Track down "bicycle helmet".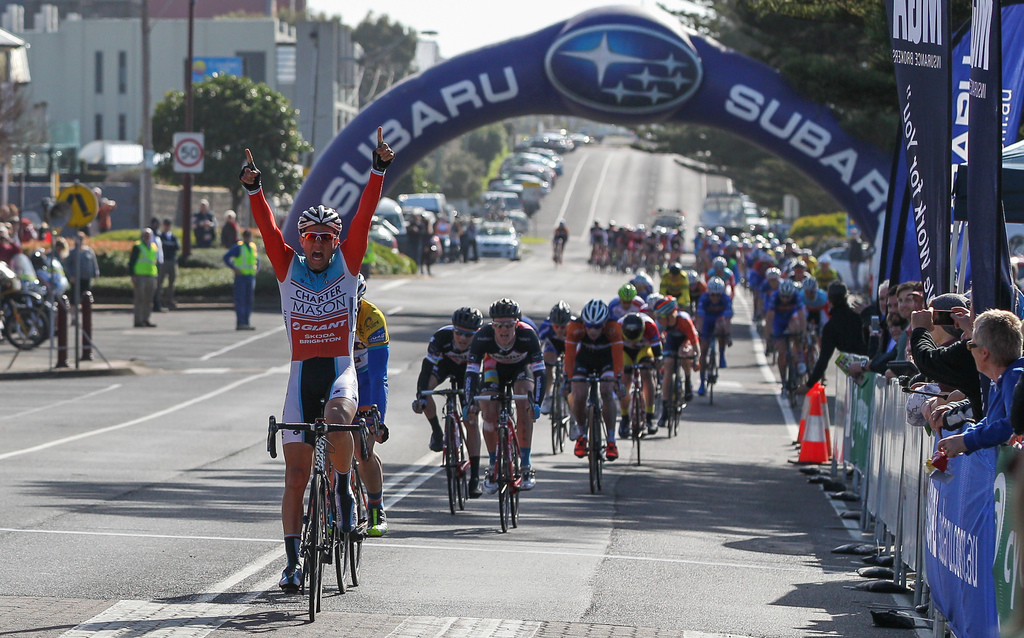
Tracked to [left=802, top=278, right=817, bottom=289].
